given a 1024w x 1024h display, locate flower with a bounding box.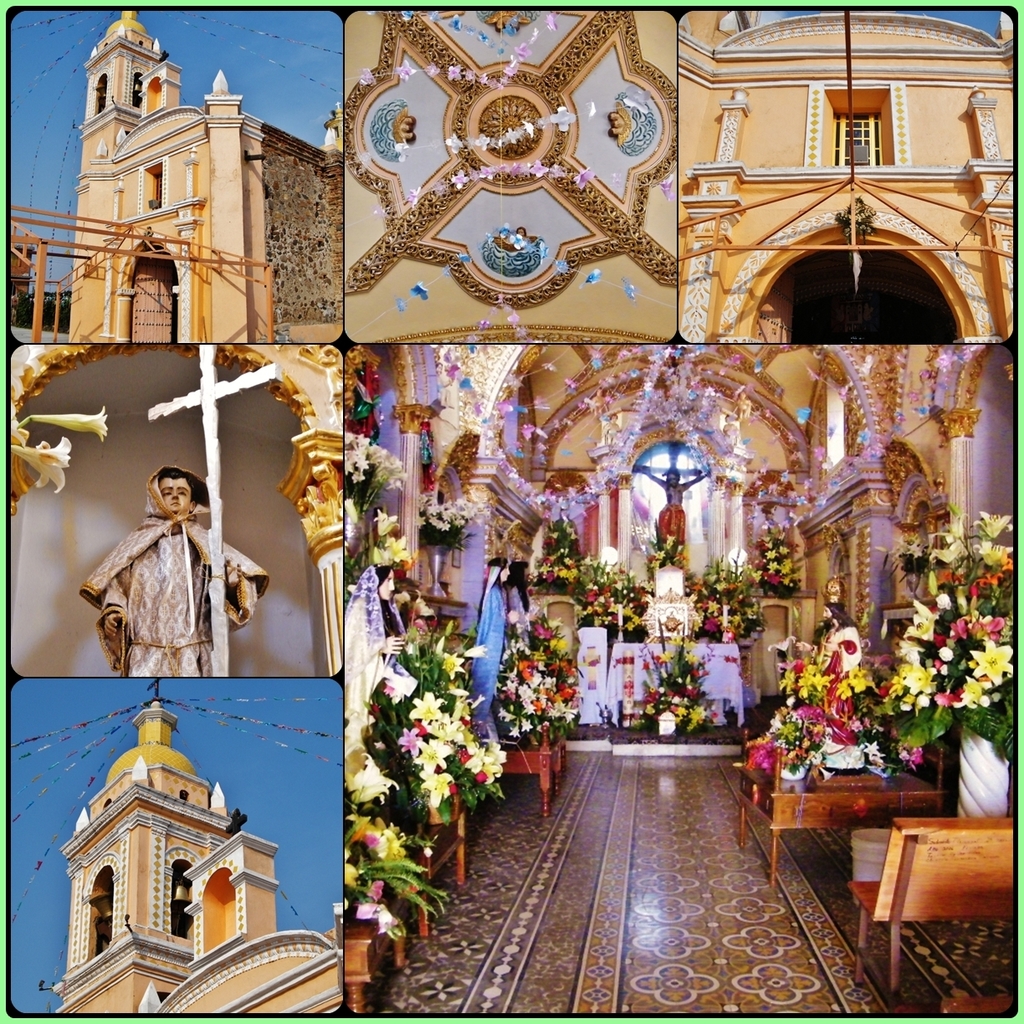
Located: [left=970, top=640, right=1016, bottom=684].
